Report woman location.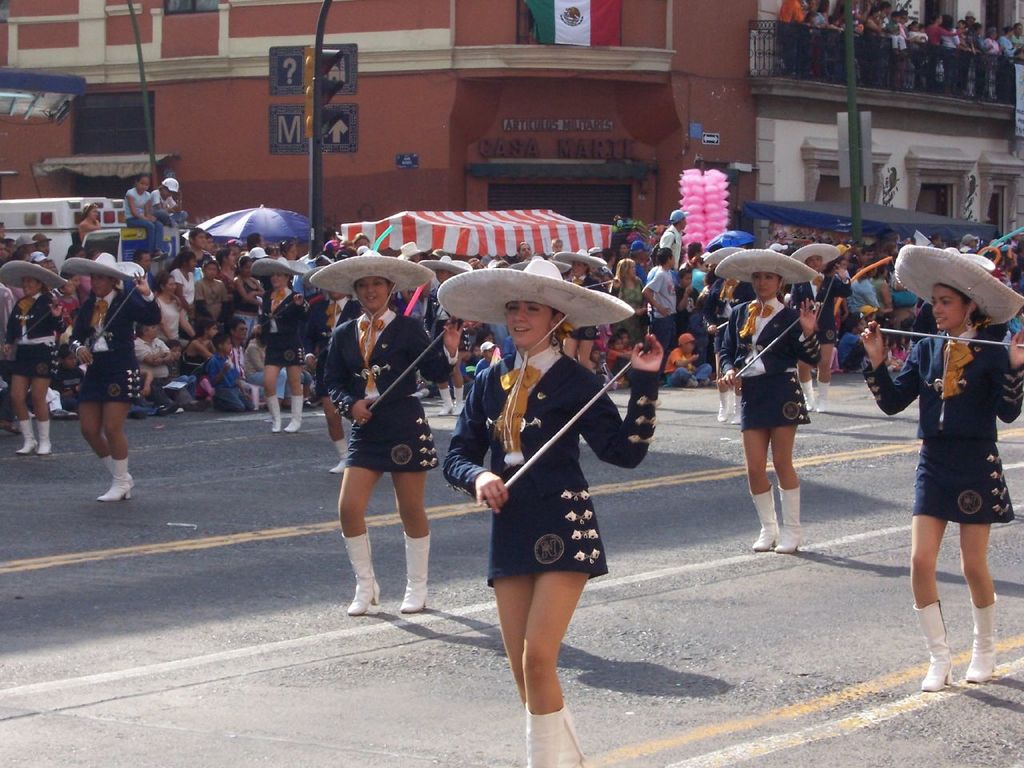
Report: <box>864,244,1023,690</box>.
